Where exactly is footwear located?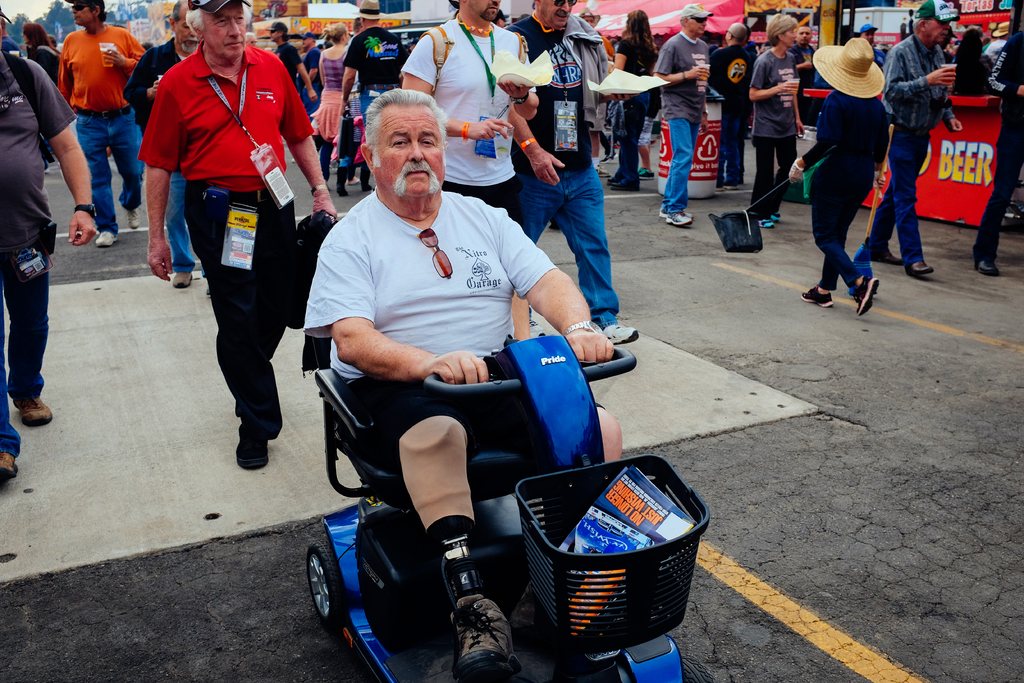
Its bounding box is (603,318,637,345).
